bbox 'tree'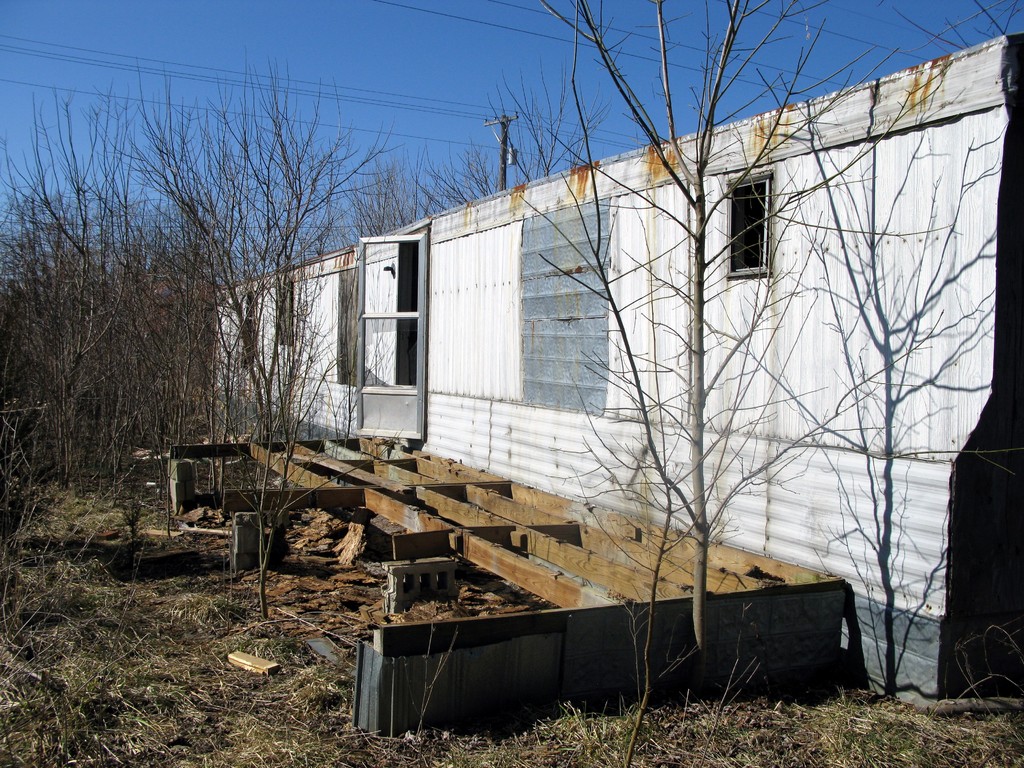
detection(518, 0, 951, 688)
